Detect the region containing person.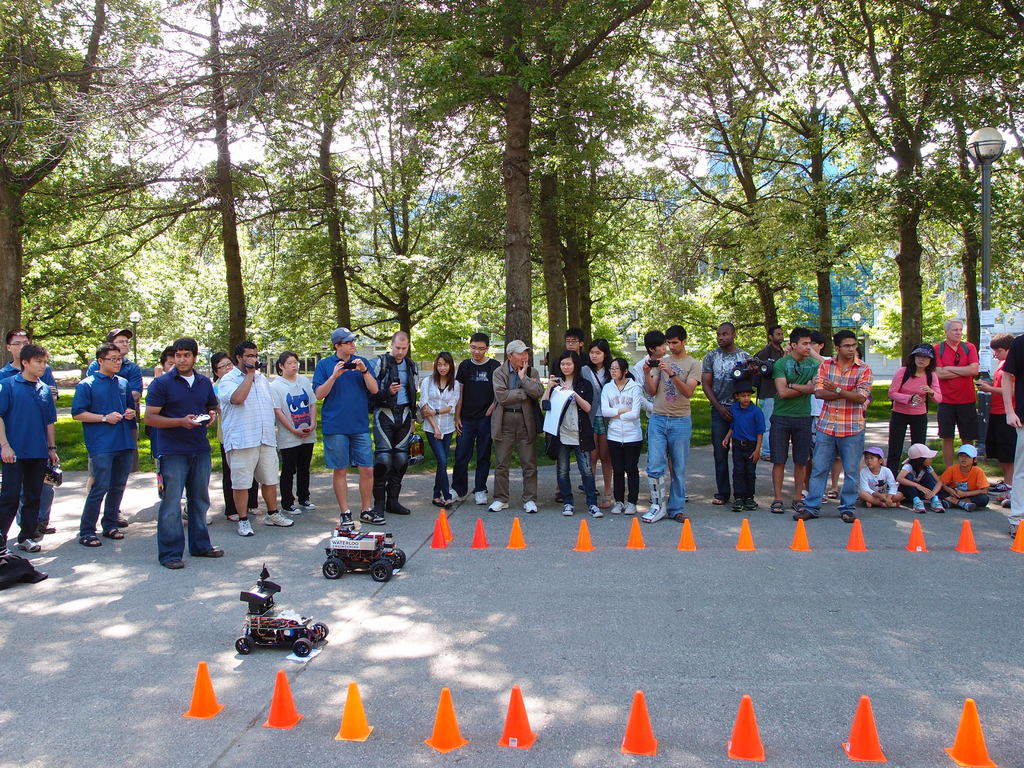
944:445:995:513.
